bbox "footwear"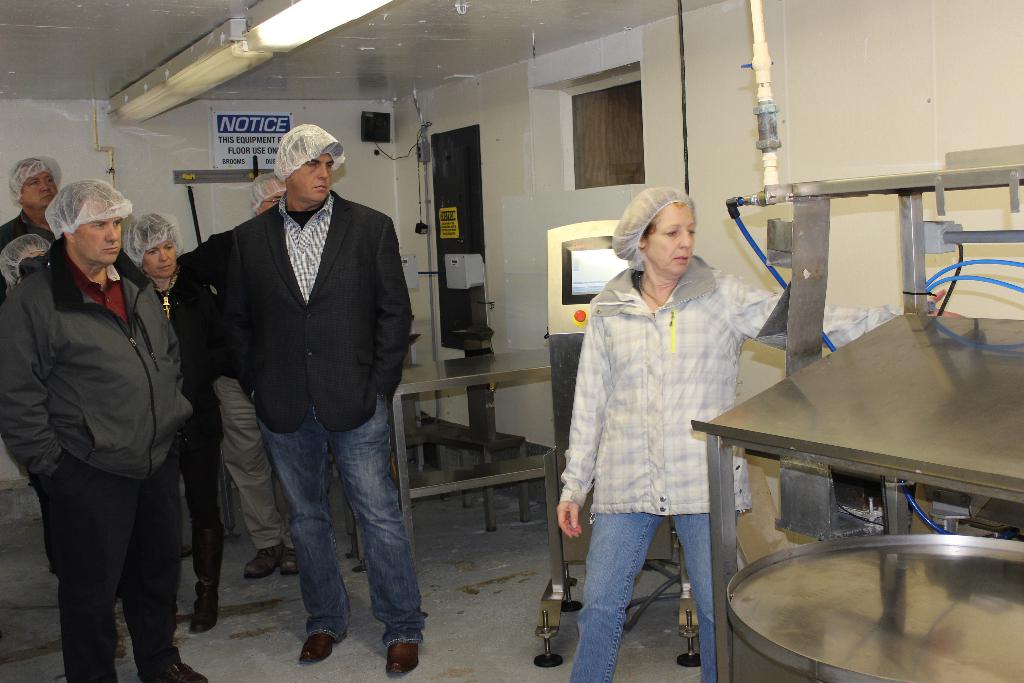
277:547:301:577
